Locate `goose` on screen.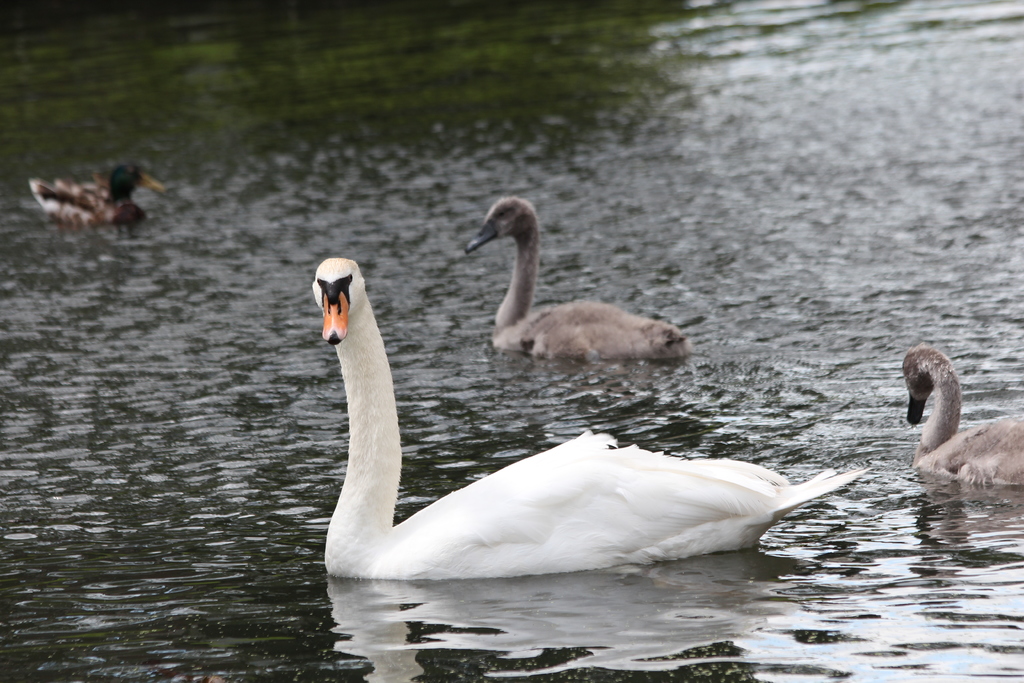
On screen at Rect(312, 256, 868, 567).
